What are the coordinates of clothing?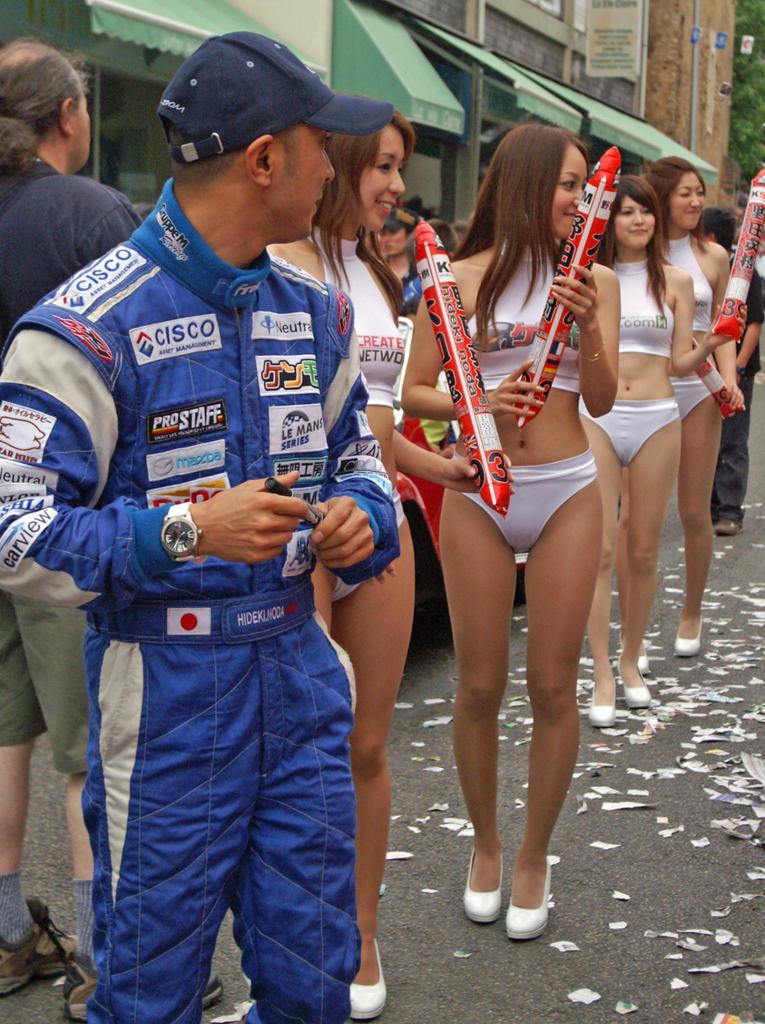
[x1=578, y1=393, x2=679, y2=468].
